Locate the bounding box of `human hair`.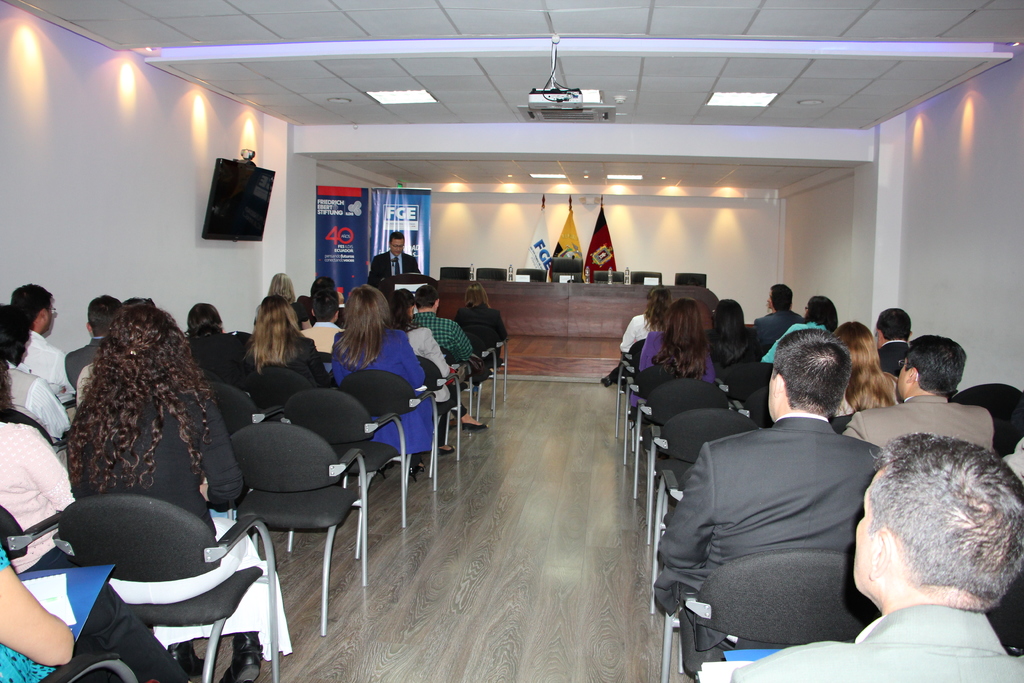
Bounding box: {"left": 52, "top": 299, "right": 227, "bottom": 493}.
